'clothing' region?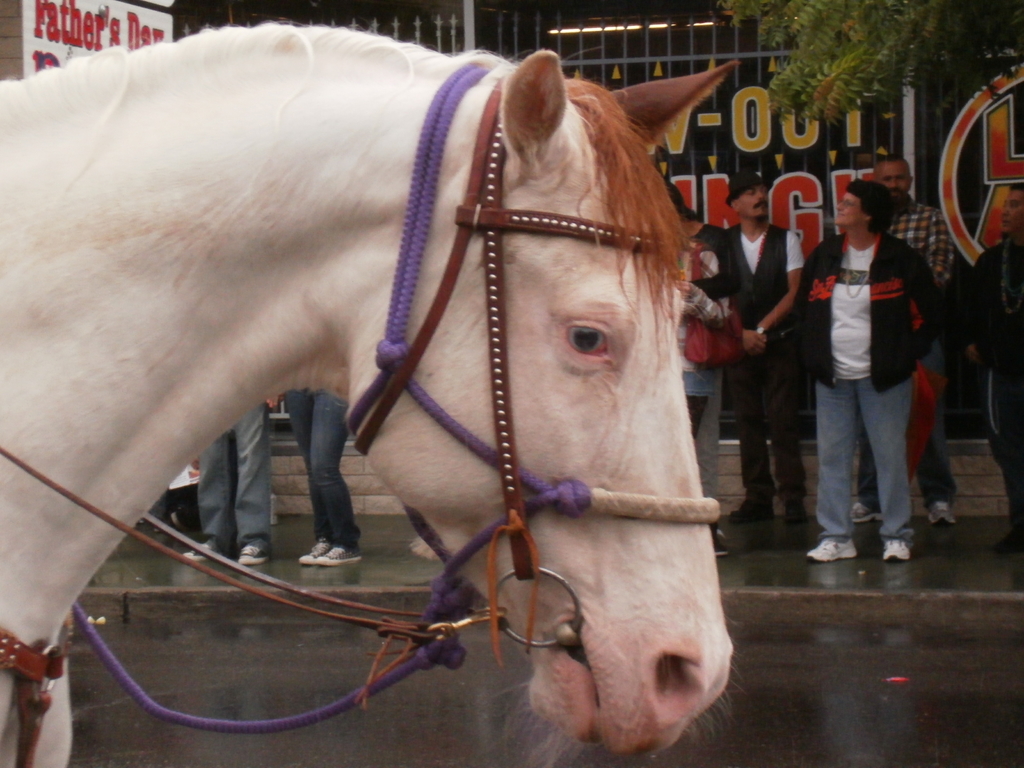
box=[668, 288, 714, 439]
